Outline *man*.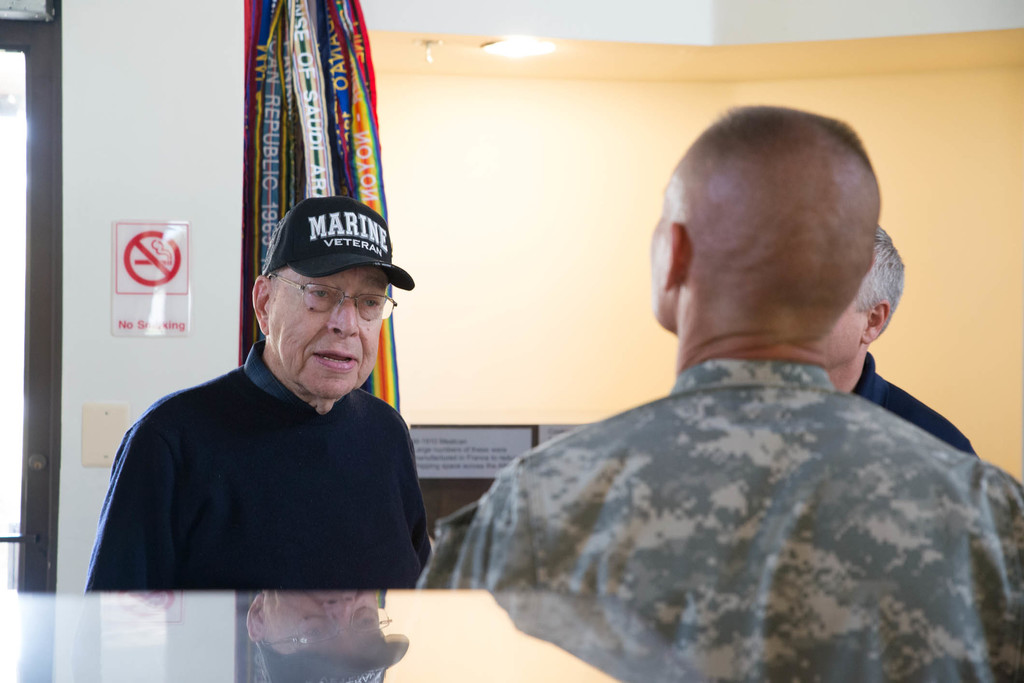
Outline: locate(824, 222, 981, 460).
